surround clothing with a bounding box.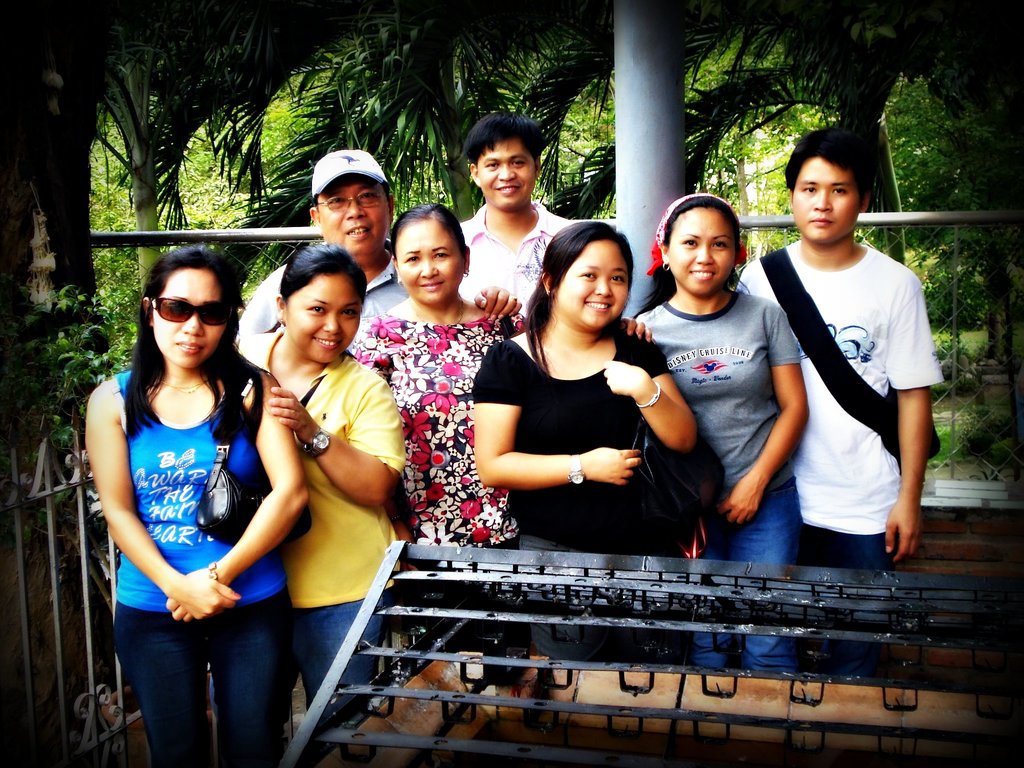
x1=110, y1=374, x2=294, y2=609.
